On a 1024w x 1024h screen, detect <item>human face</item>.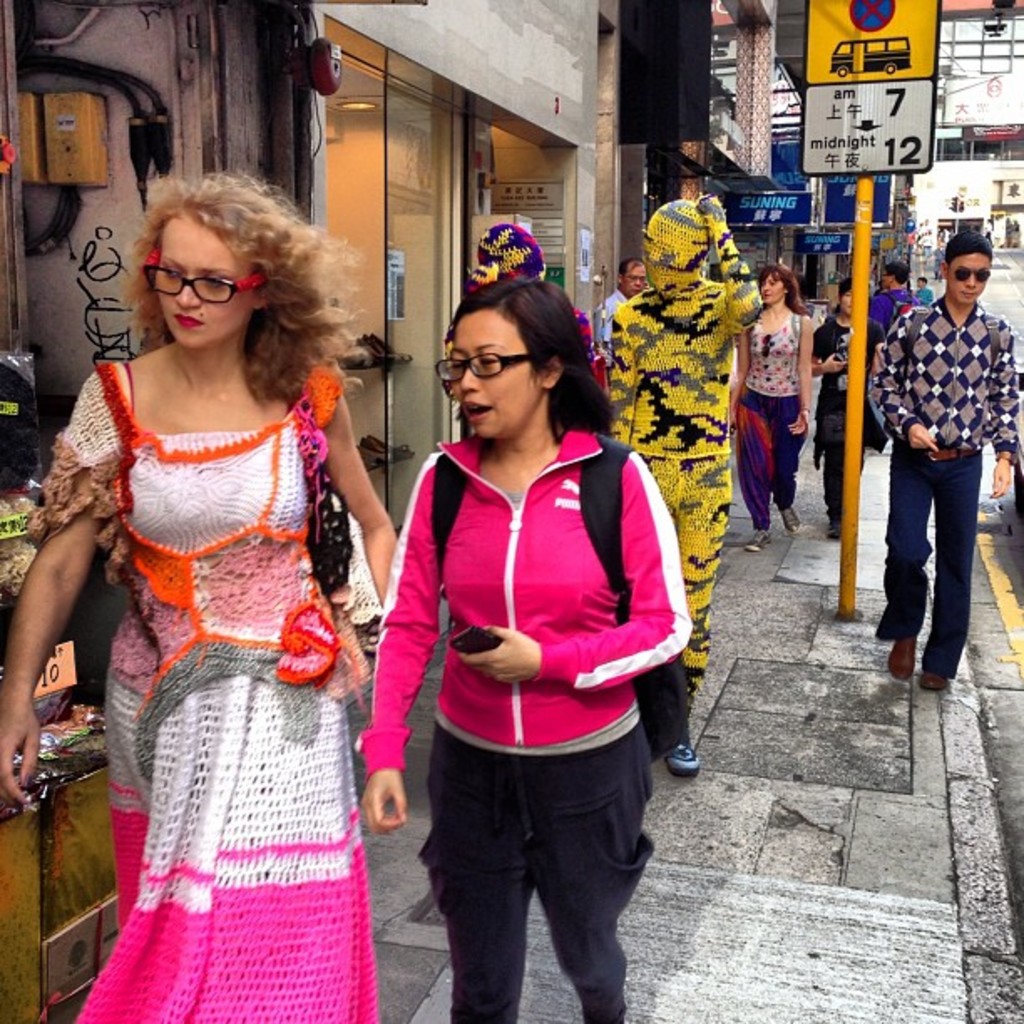
detection(756, 269, 788, 305).
